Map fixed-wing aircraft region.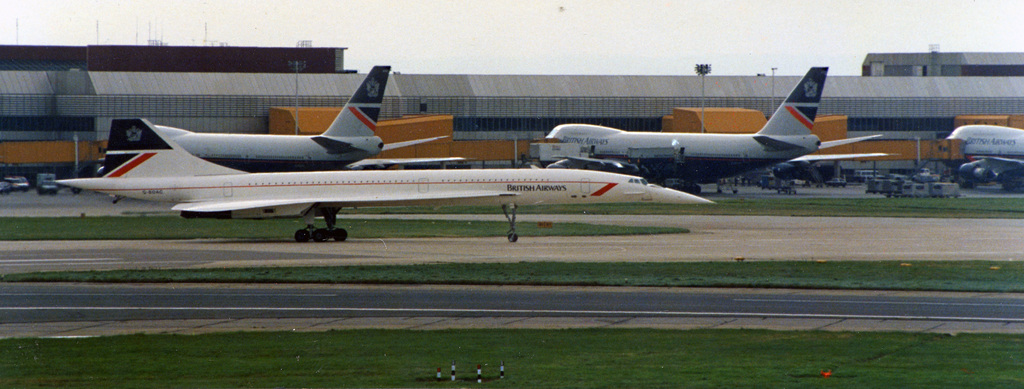
Mapped to rect(545, 66, 898, 193).
